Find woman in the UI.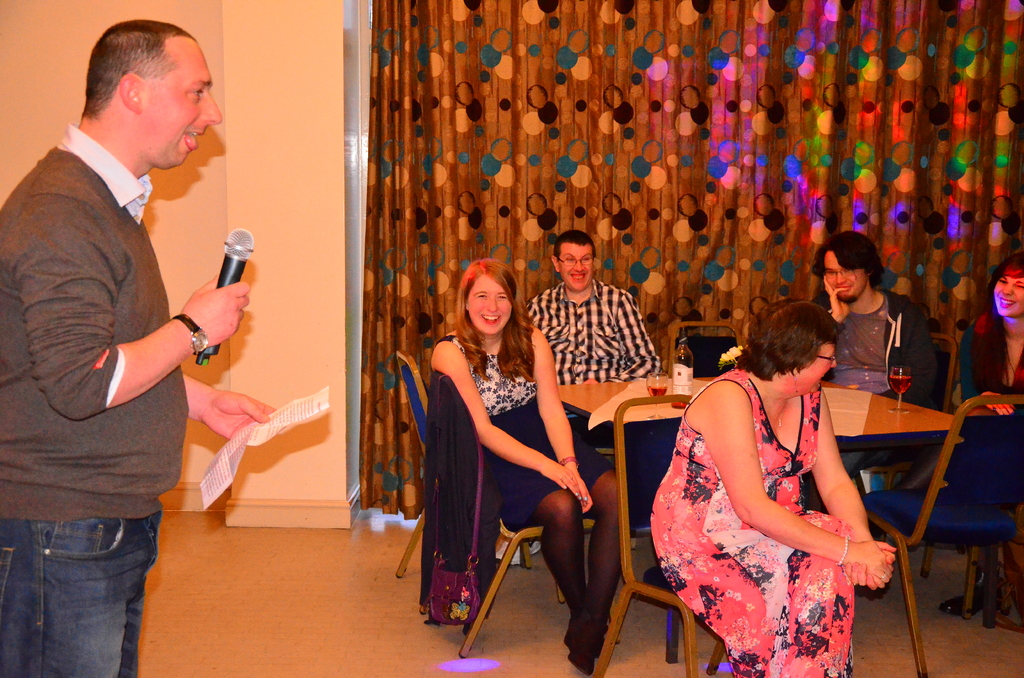
UI element at (429,260,626,674).
